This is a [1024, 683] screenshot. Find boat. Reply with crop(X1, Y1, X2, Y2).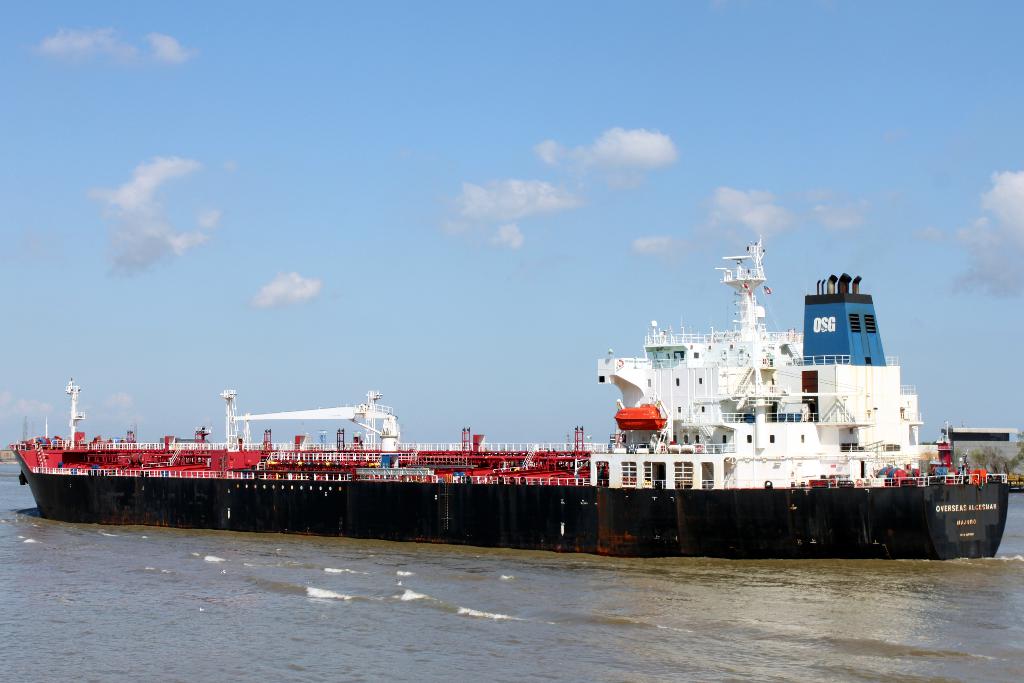
crop(99, 262, 1023, 538).
